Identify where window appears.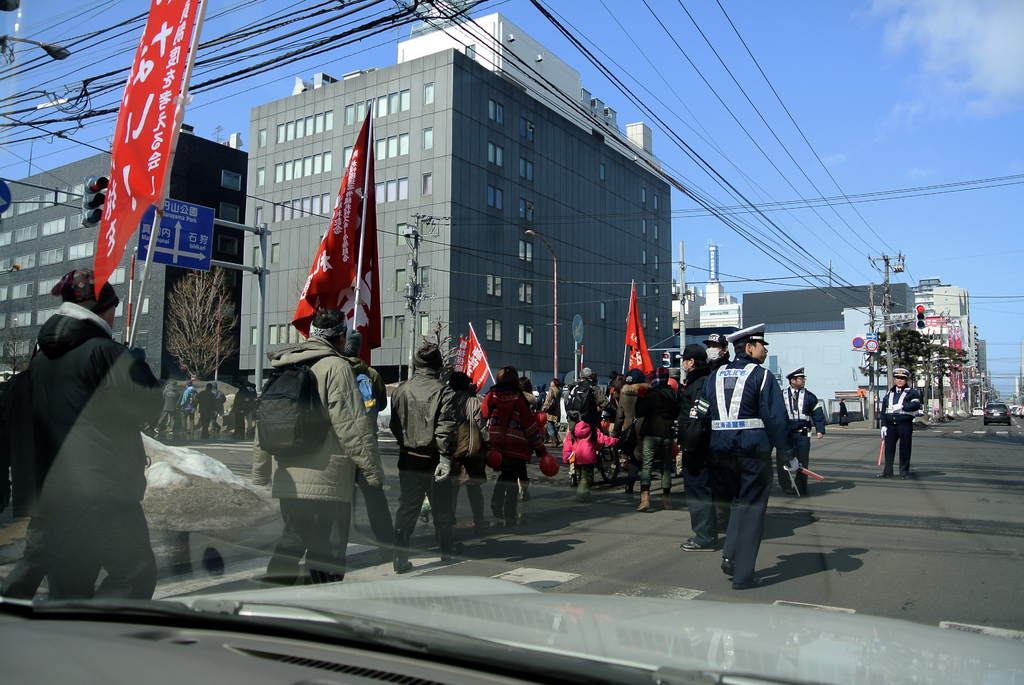
Appears at {"x1": 279, "y1": 198, "x2": 290, "y2": 219}.
